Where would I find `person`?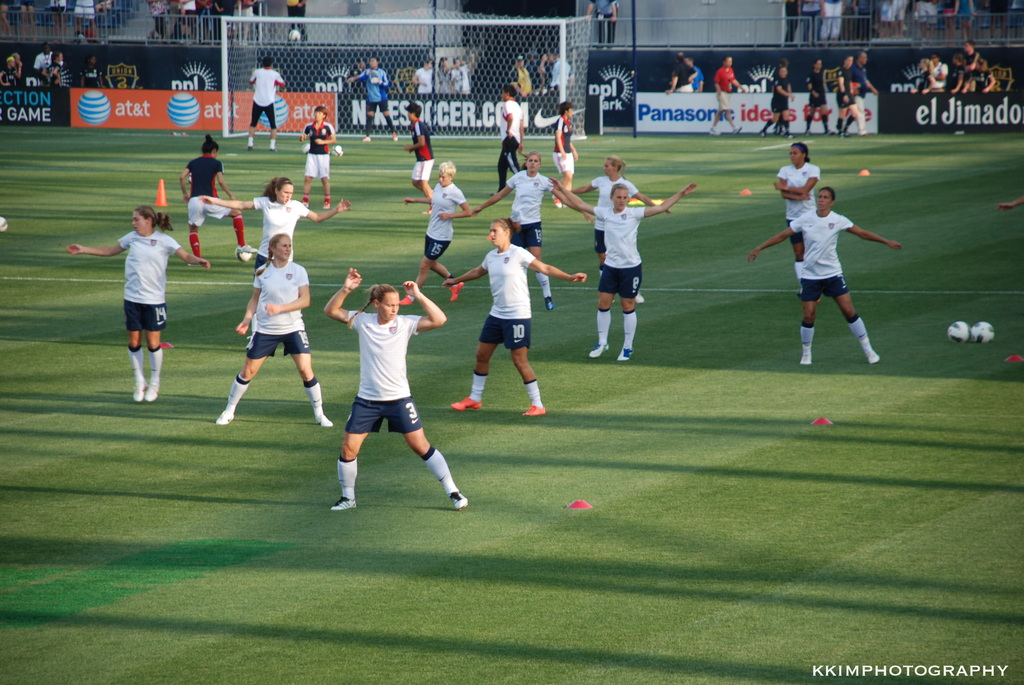
At detection(804, 59, 829, 137).
